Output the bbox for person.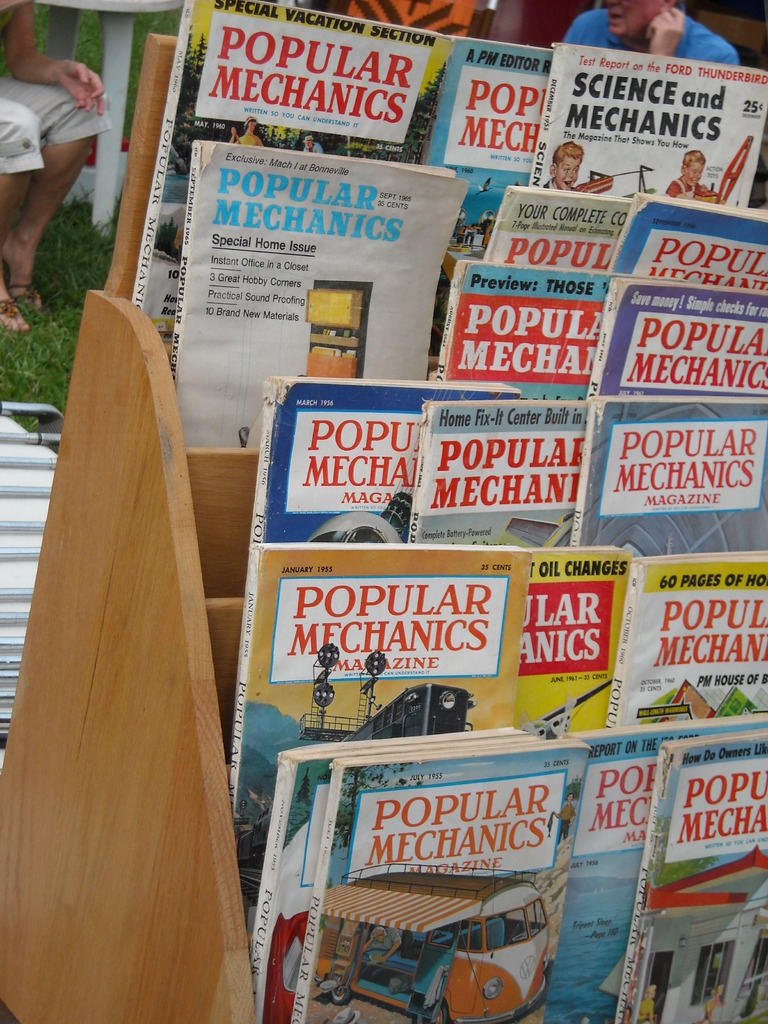
left=0, top=0, right=112, bottom=333.
